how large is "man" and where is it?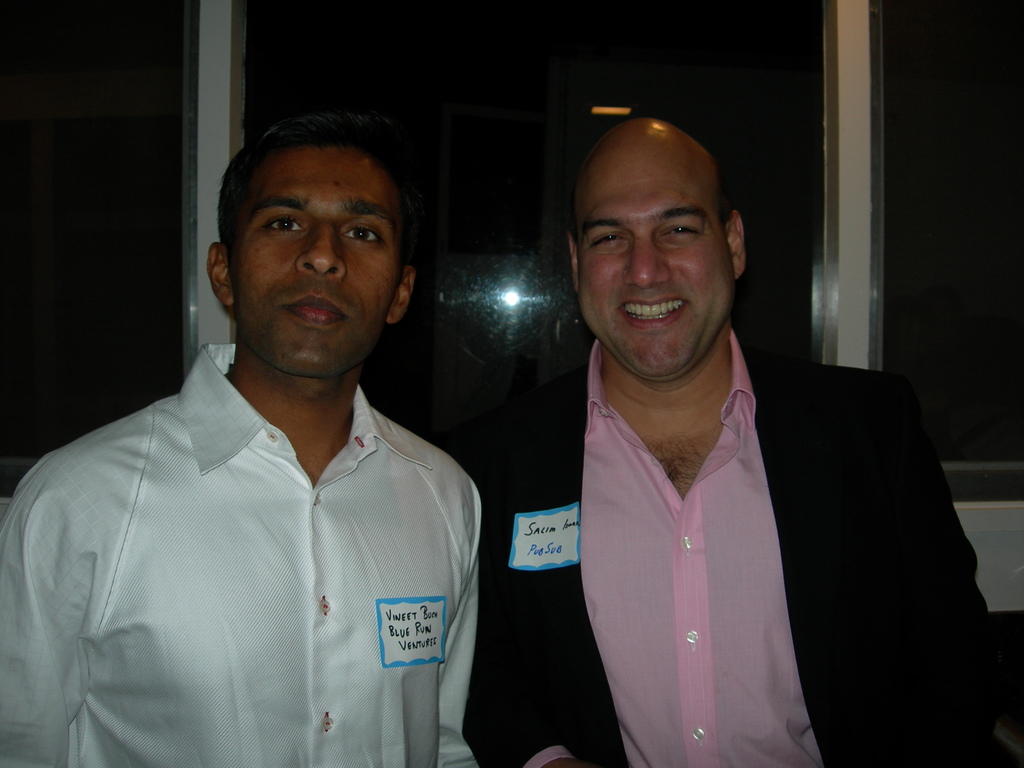
Bounding box: <region>463, 119, 1023, 767</region>.
